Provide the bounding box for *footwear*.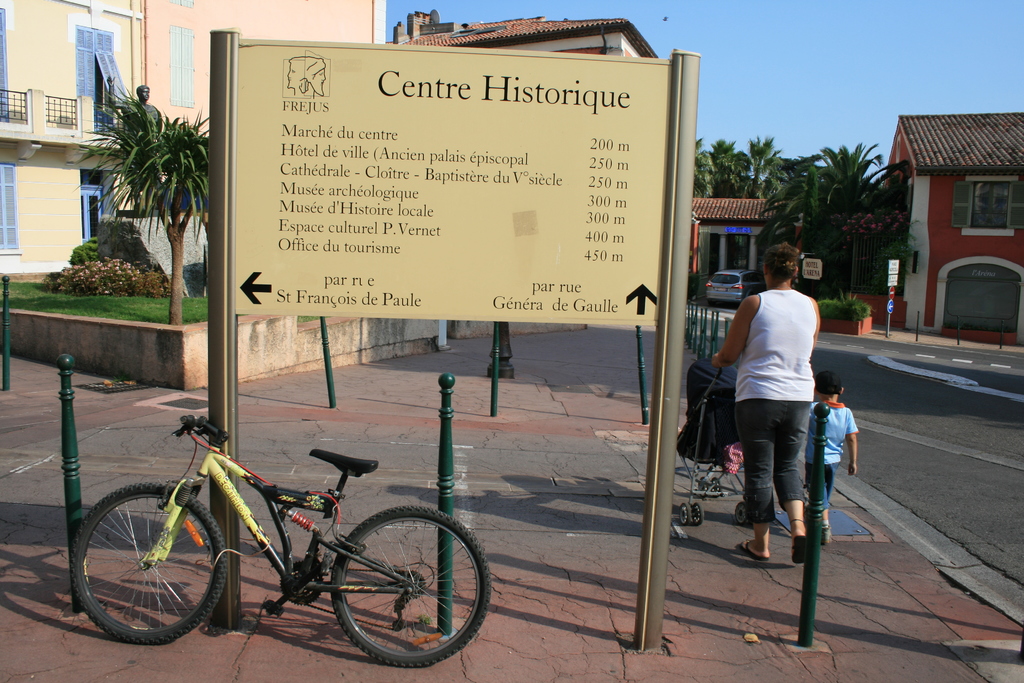
region(788, 533, 806, 566).
